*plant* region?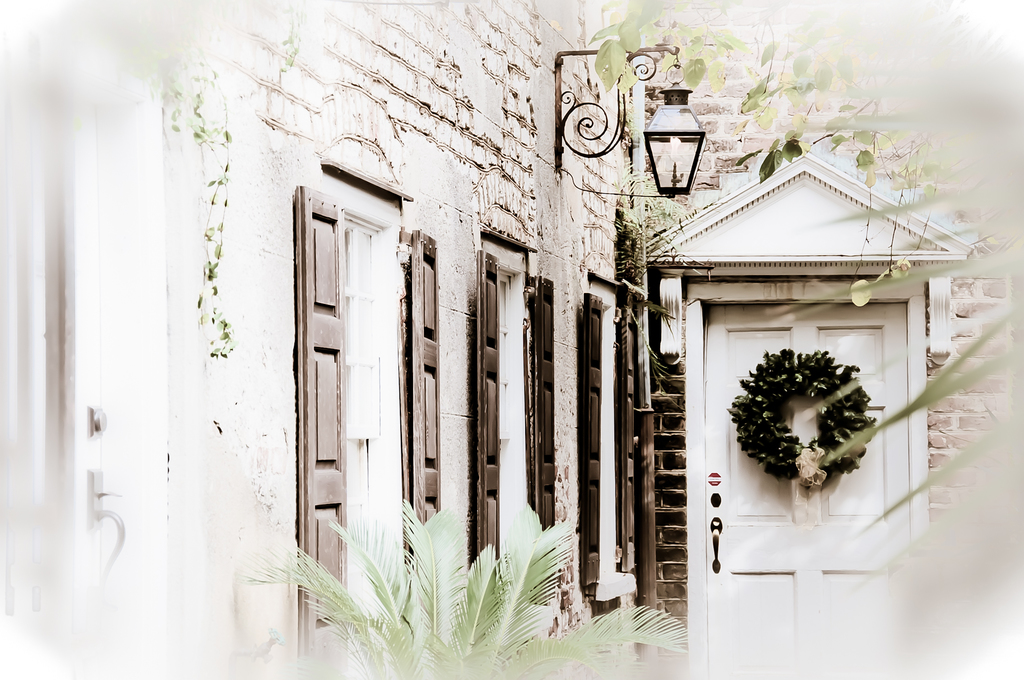
<box>228,492,696,679</box>
